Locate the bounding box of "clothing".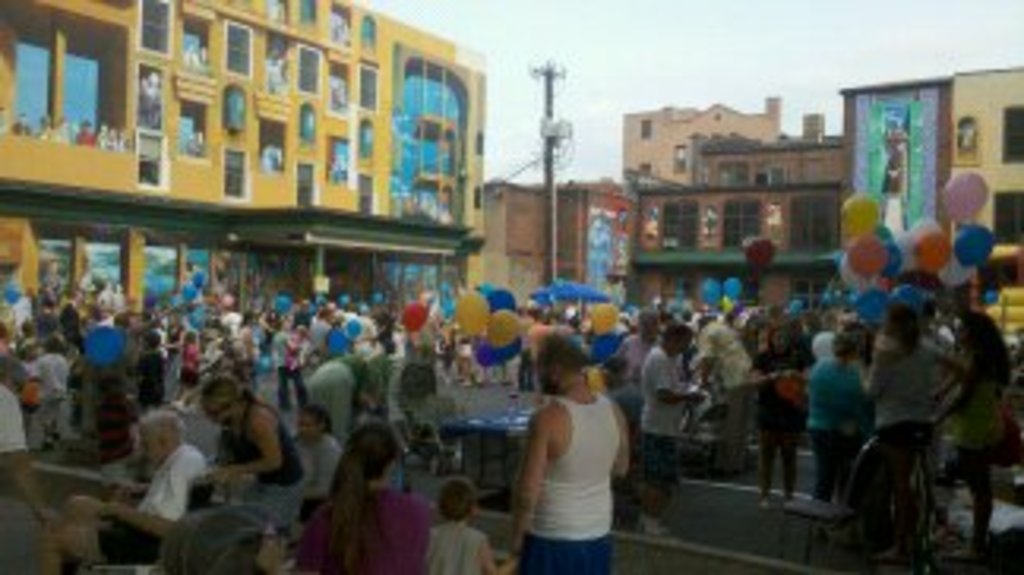
Bounding box: detection(136, 351, 174, 404).
